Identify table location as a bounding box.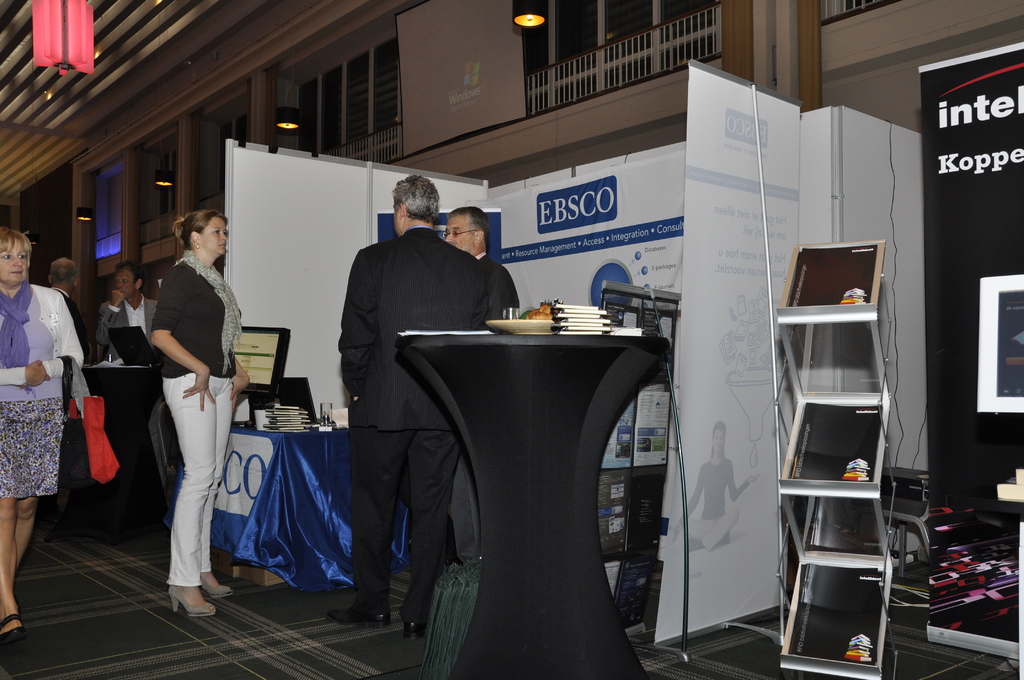
bbox=(394, 325, 673, 679).
